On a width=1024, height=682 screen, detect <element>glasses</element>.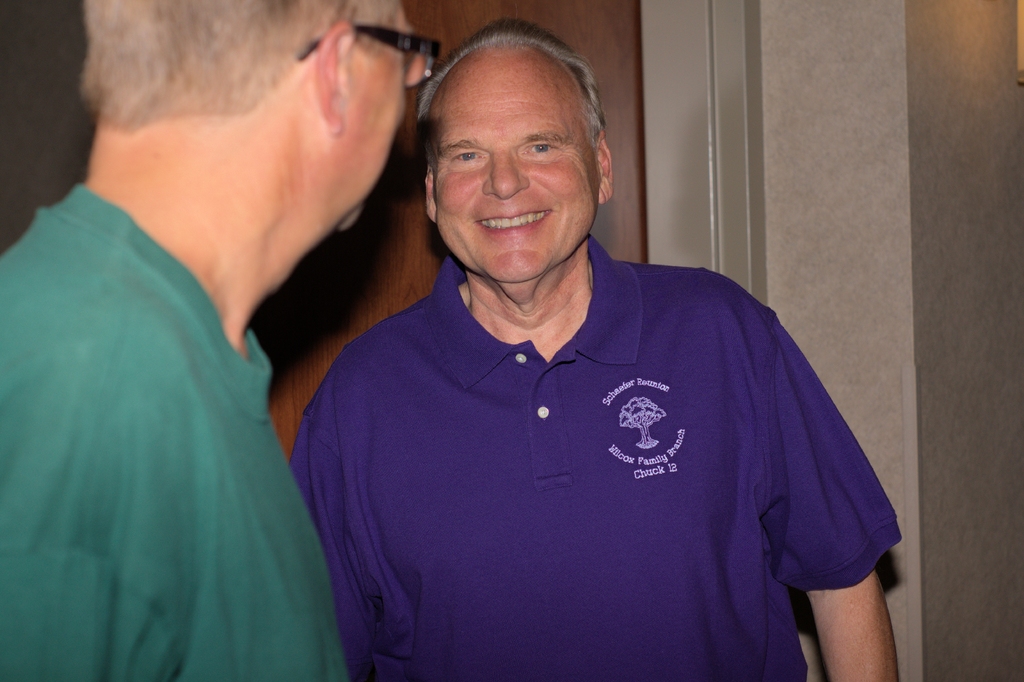
select_region(292, 17, 439, 90).
